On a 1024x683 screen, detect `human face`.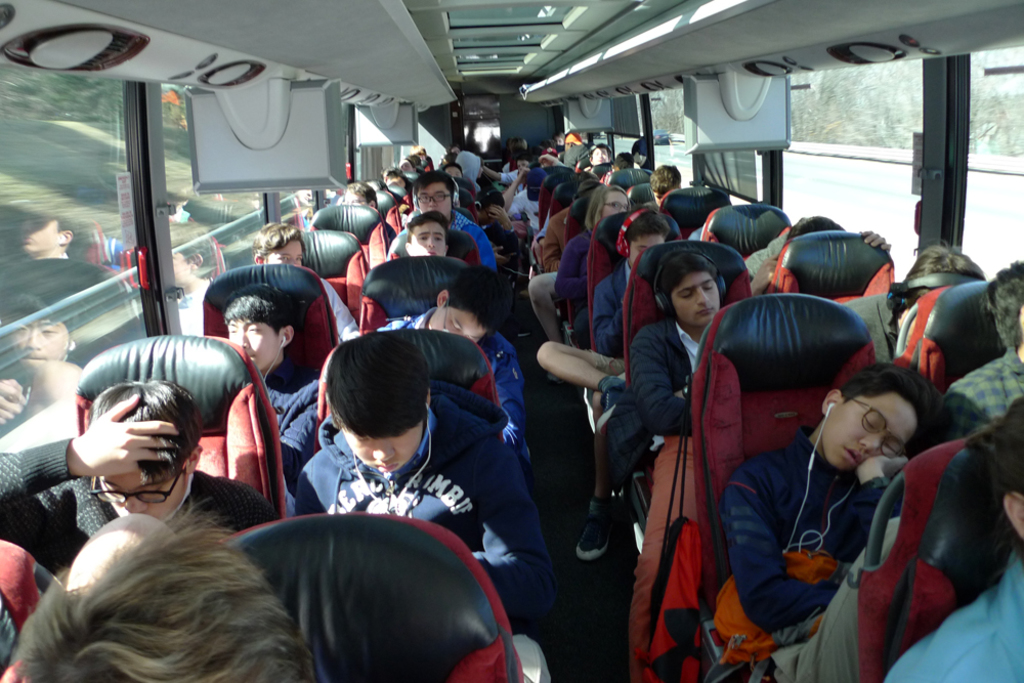
bbox=(93, 464, 187, 526).
